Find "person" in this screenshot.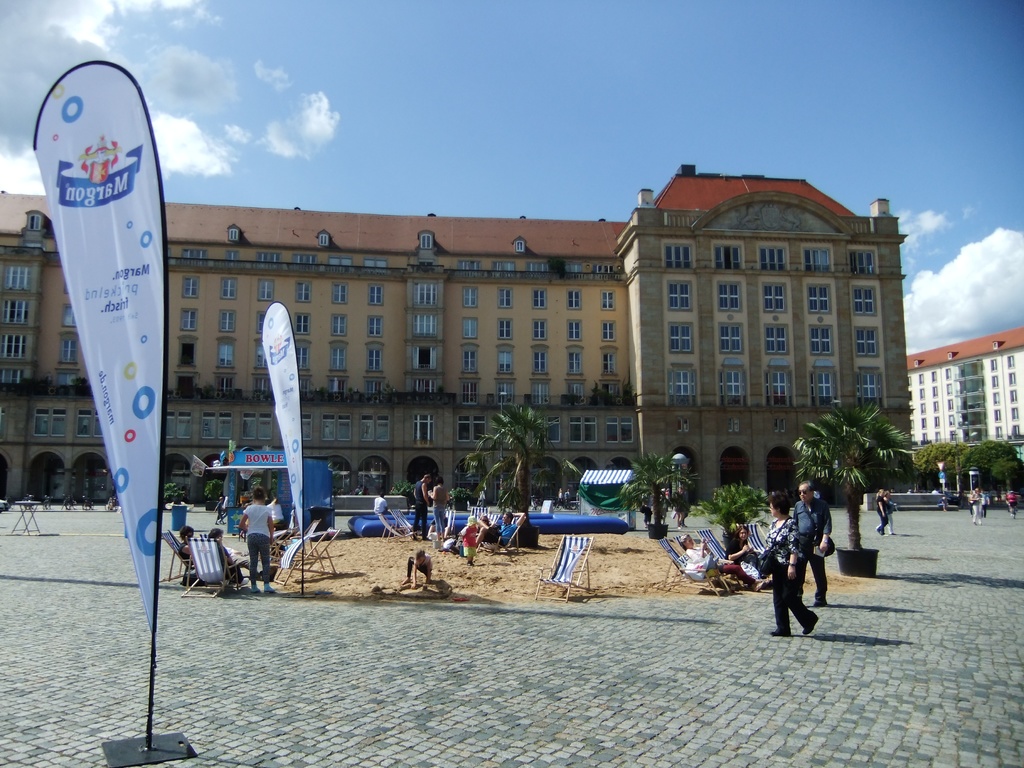
The bounding box for "person" is locate(789, 477, 833, 605).
